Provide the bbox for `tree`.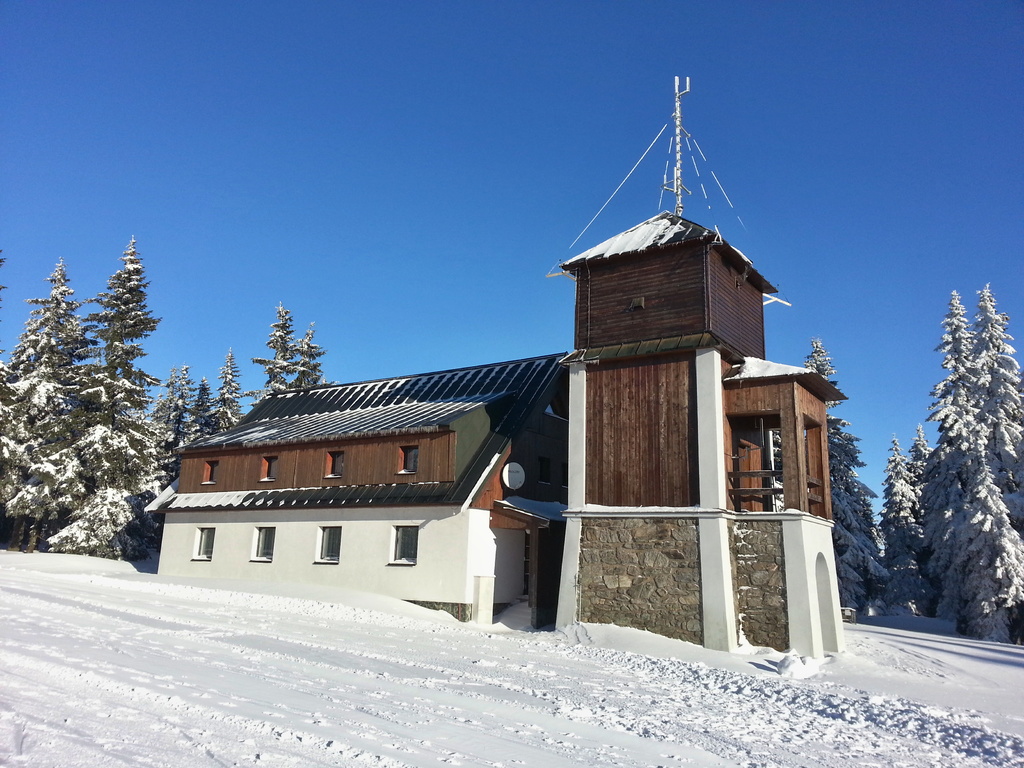
<box>911,239,1012,620</box>.
